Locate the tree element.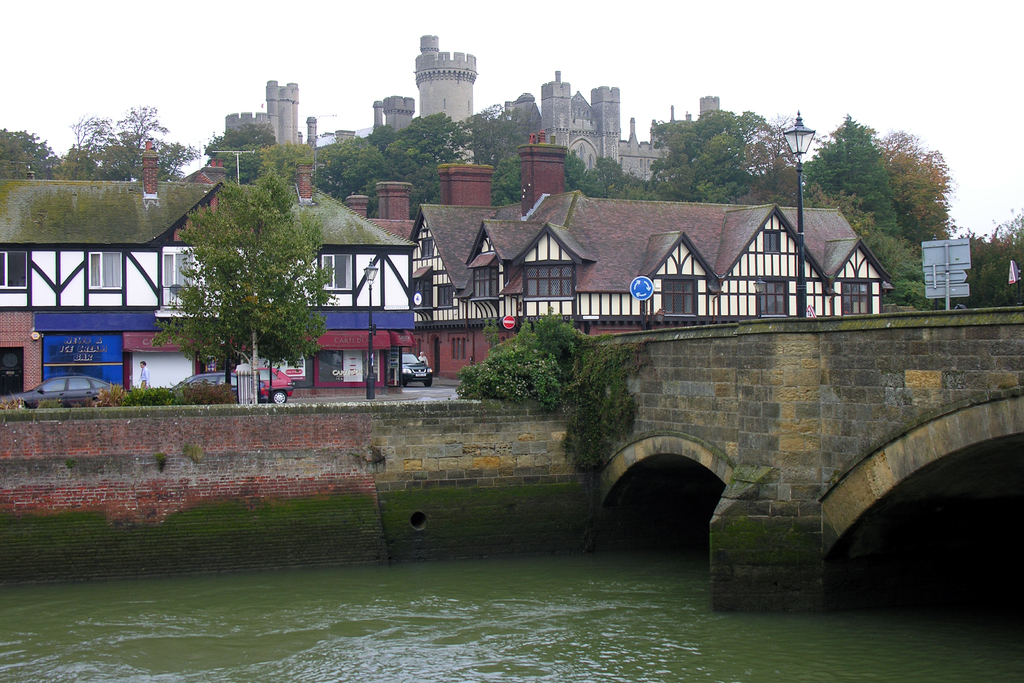
Element bbox: bbox(0, 120, 63, 180).
